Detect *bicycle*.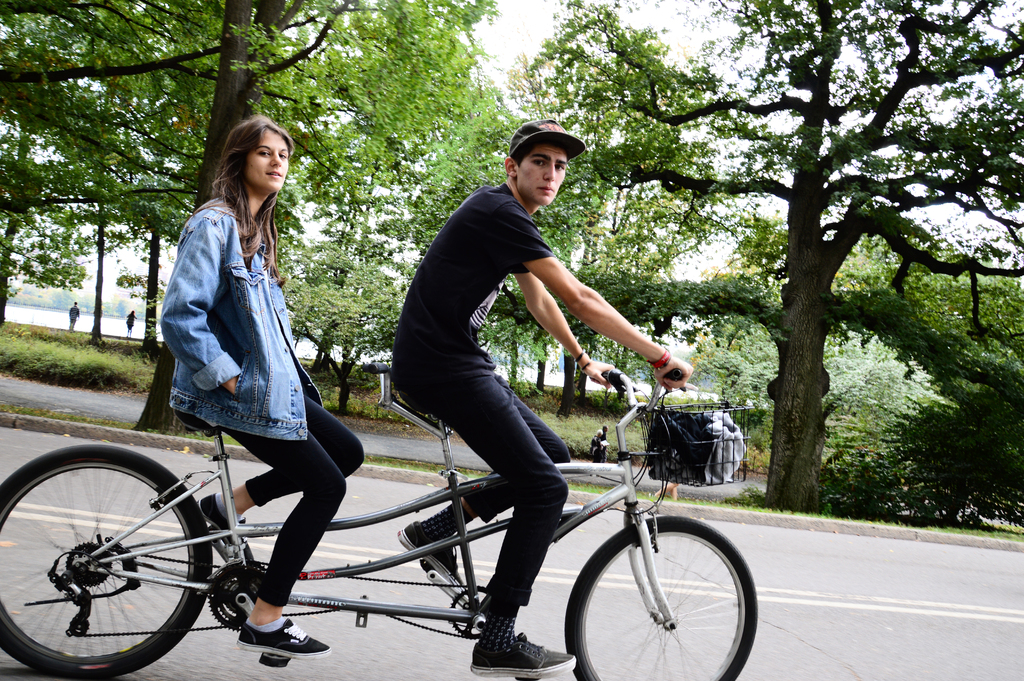
Detected at 6,355,771,680.
